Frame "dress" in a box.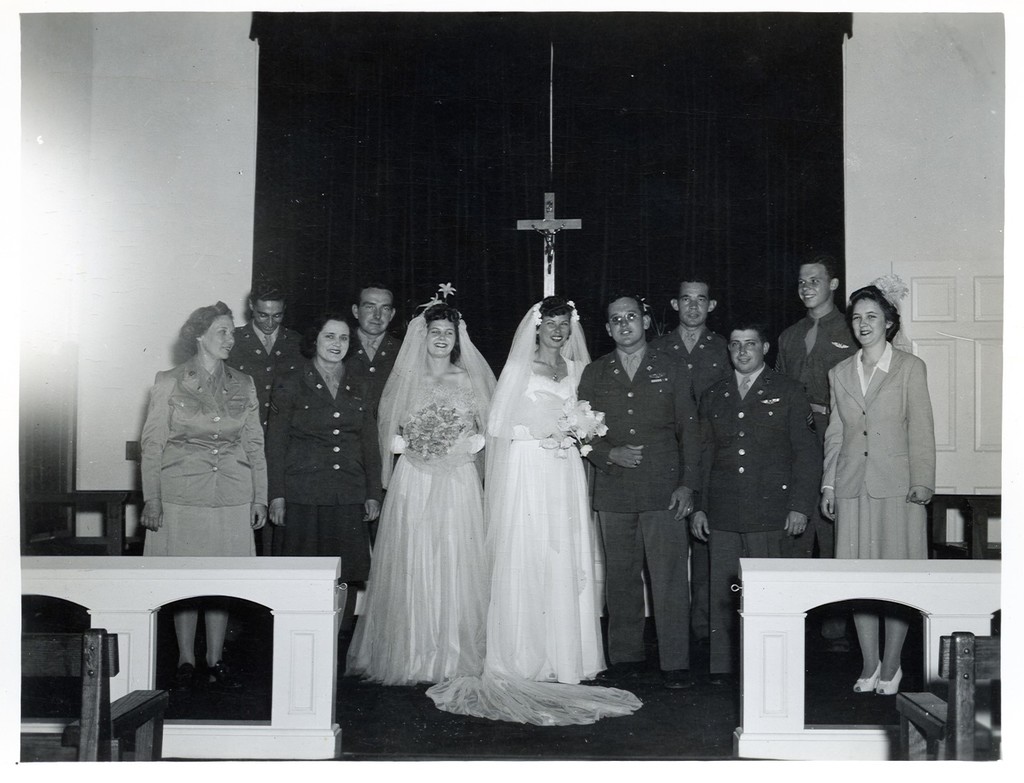
[x1=345, y1=377, x2=644, y2=727].
